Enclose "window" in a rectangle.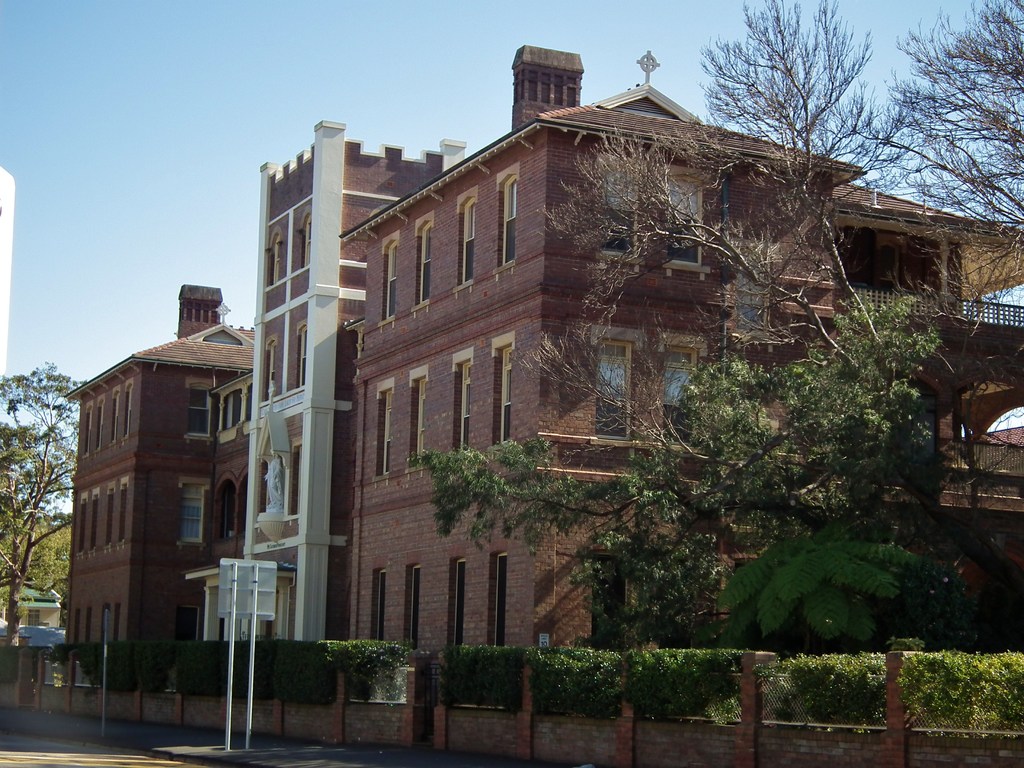
pyautogui.locateOnScreen(451, 345, 472, 456).
